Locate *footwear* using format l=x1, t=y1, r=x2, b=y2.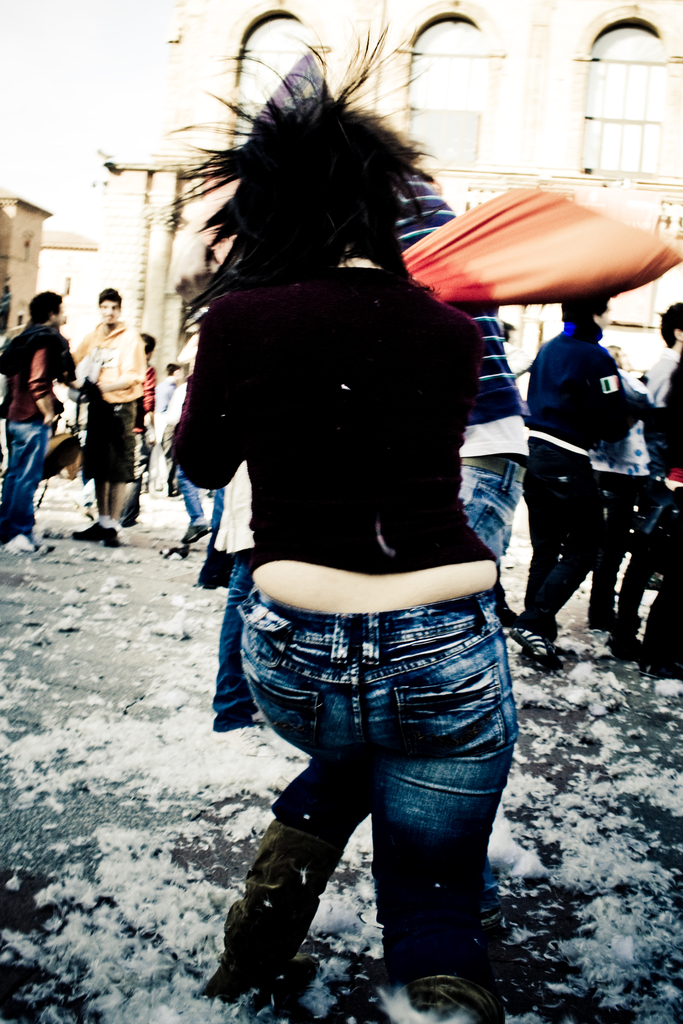
l=384, t=972, r=493, b=1023.
